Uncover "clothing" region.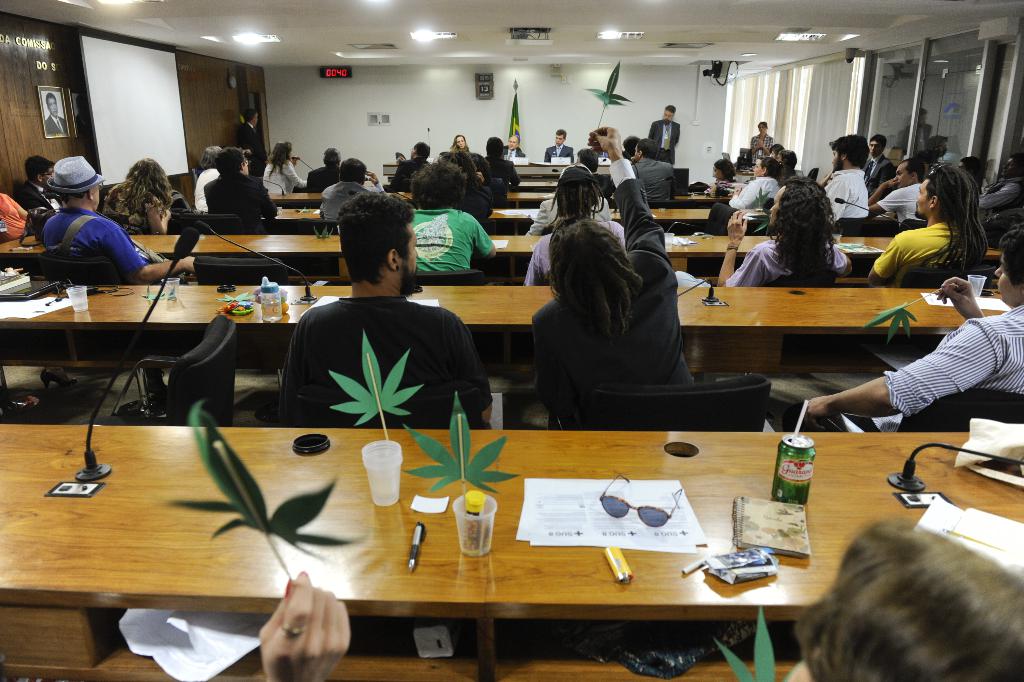
Uncovered: x1=483, y1=175, x2=510, y2=199.
